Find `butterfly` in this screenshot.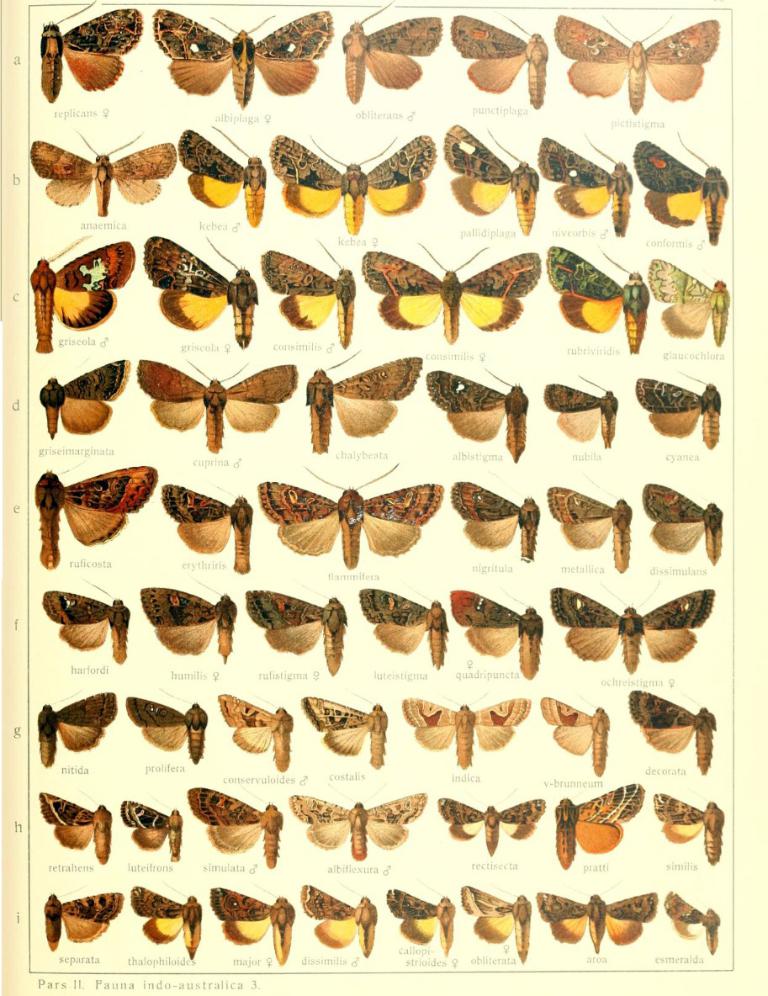
The bounding box for `butterfly` is 546 383 612 447.
